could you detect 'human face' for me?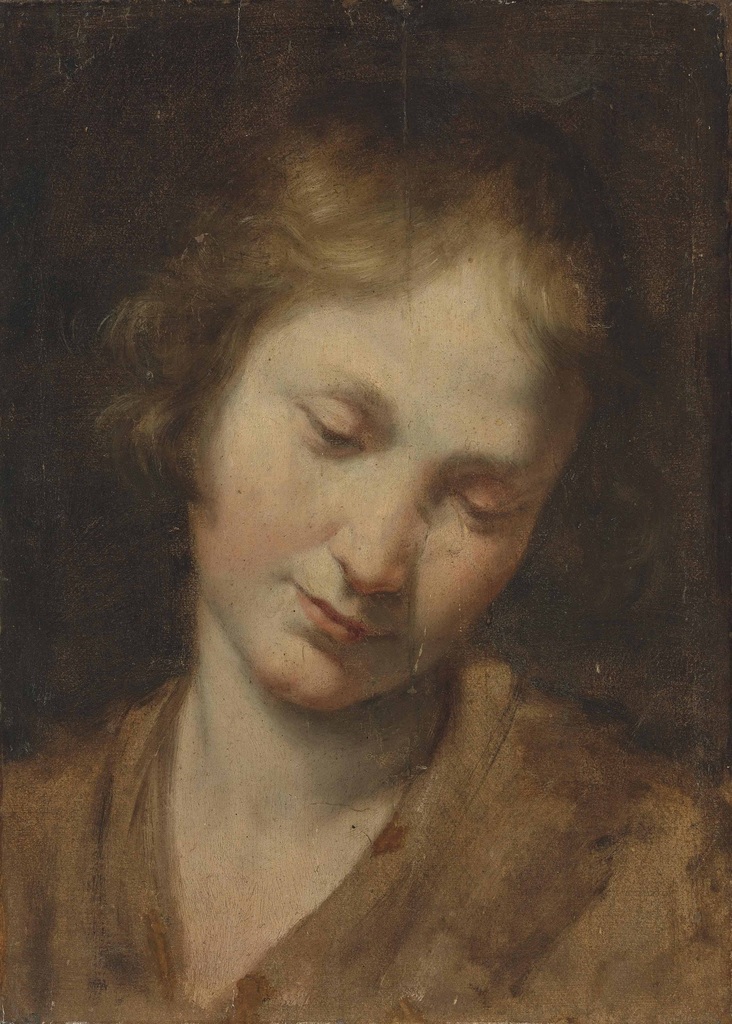
Detection result: (186, 270, 583, 714).
